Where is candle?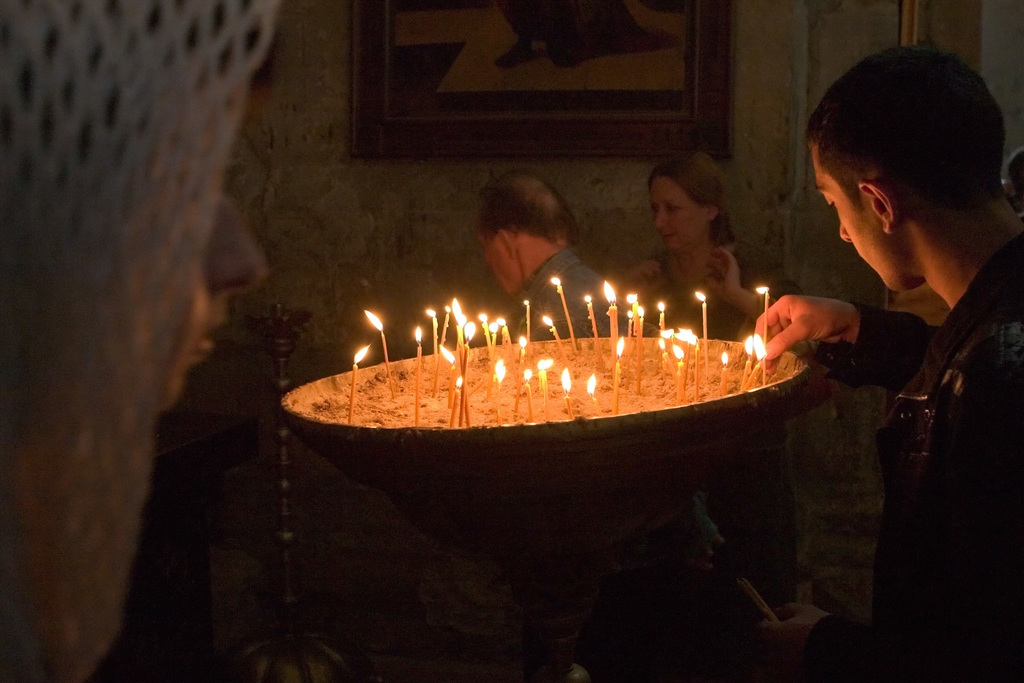
(363, 315, 395, 393).
